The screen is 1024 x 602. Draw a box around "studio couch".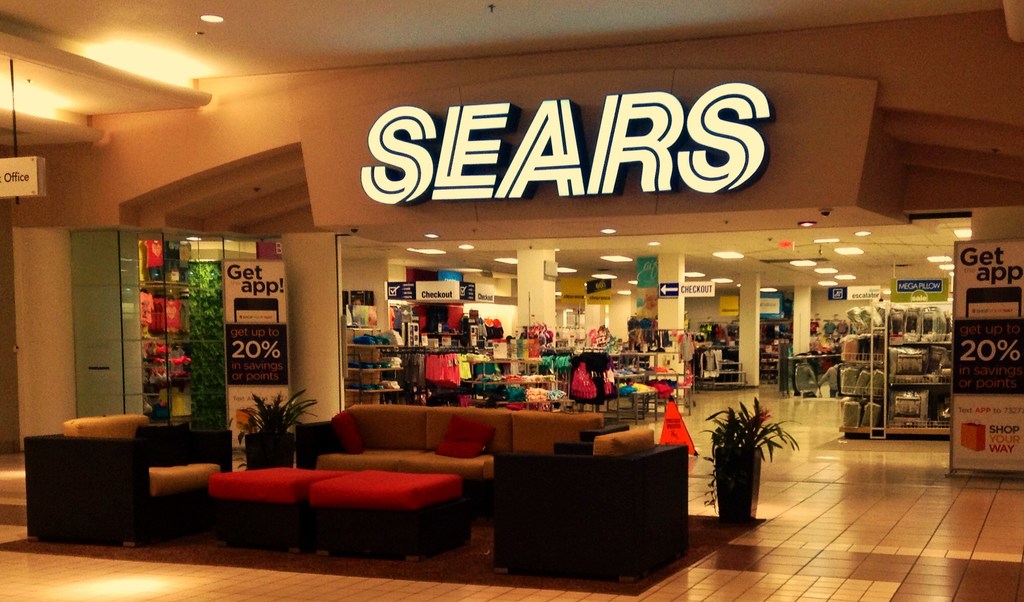
bbox=[22, 412, 236, 551].
